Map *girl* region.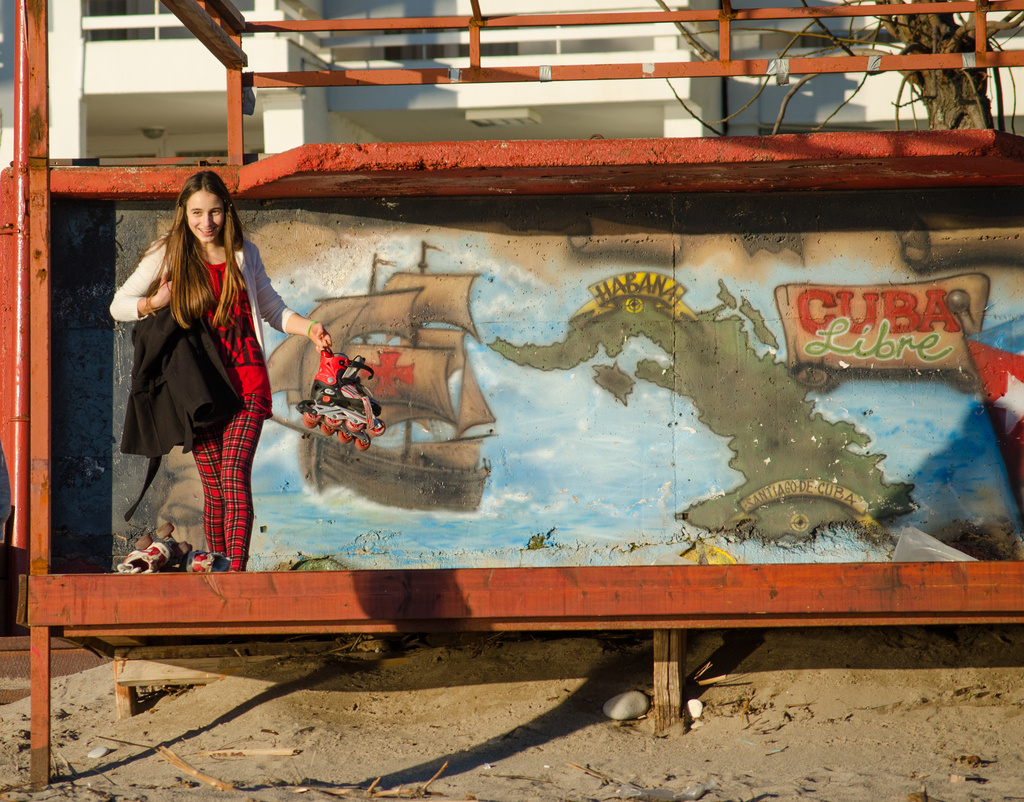
Mapped to bbox=(104, 169, 337, 571).
